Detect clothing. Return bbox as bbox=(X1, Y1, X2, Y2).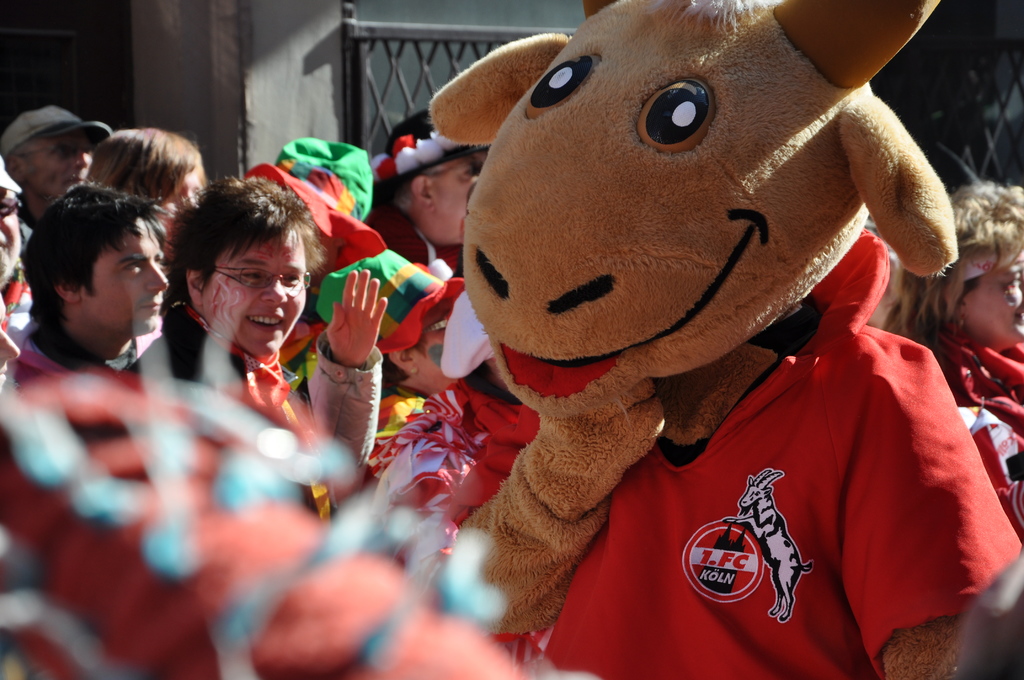
bbox=(129, 312, 381, 519).
